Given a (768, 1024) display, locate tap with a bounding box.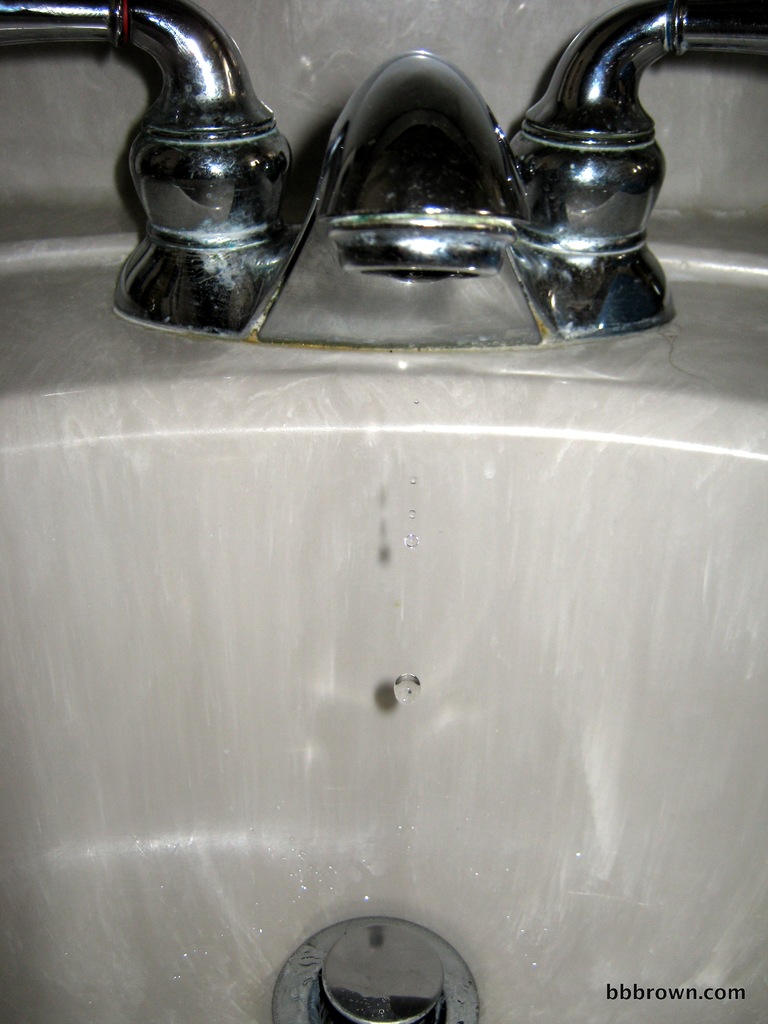
Located: detection(253, 45, 543, 360).
